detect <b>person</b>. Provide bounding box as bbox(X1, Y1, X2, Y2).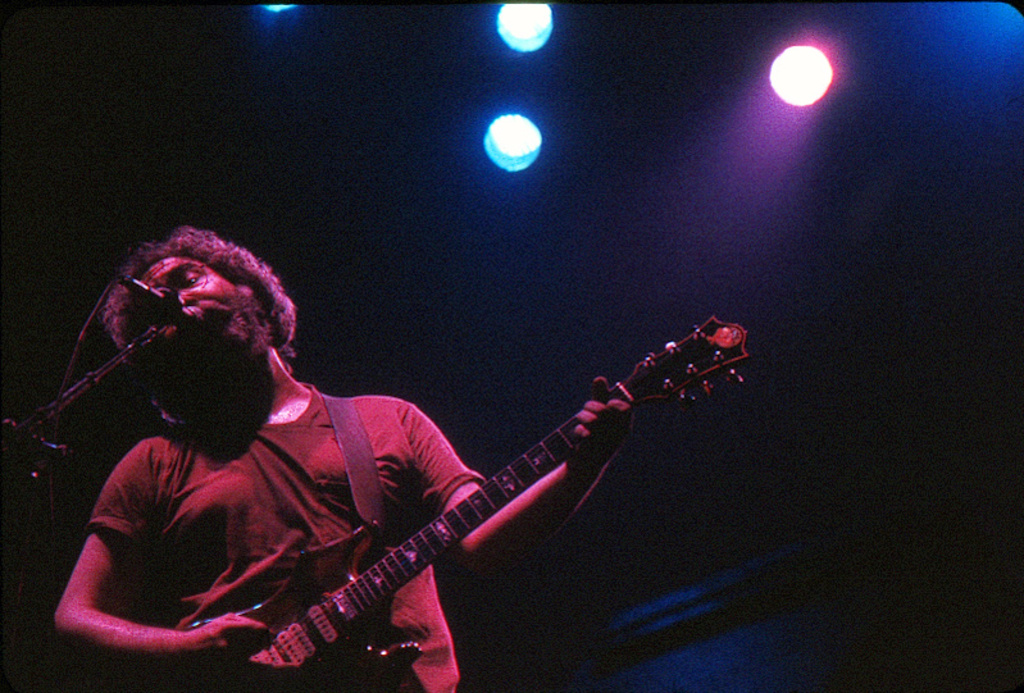
bbox(47, 224, 629, 692).
